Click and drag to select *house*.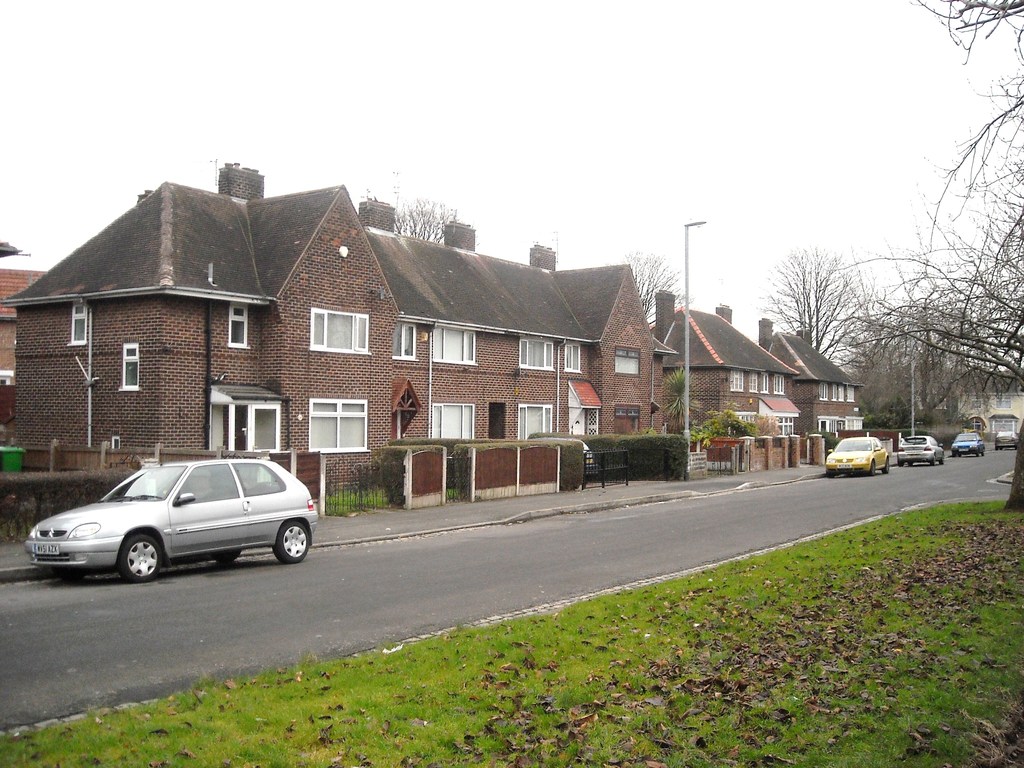
Selection: <region>0, 266, 54, 383</region>.
